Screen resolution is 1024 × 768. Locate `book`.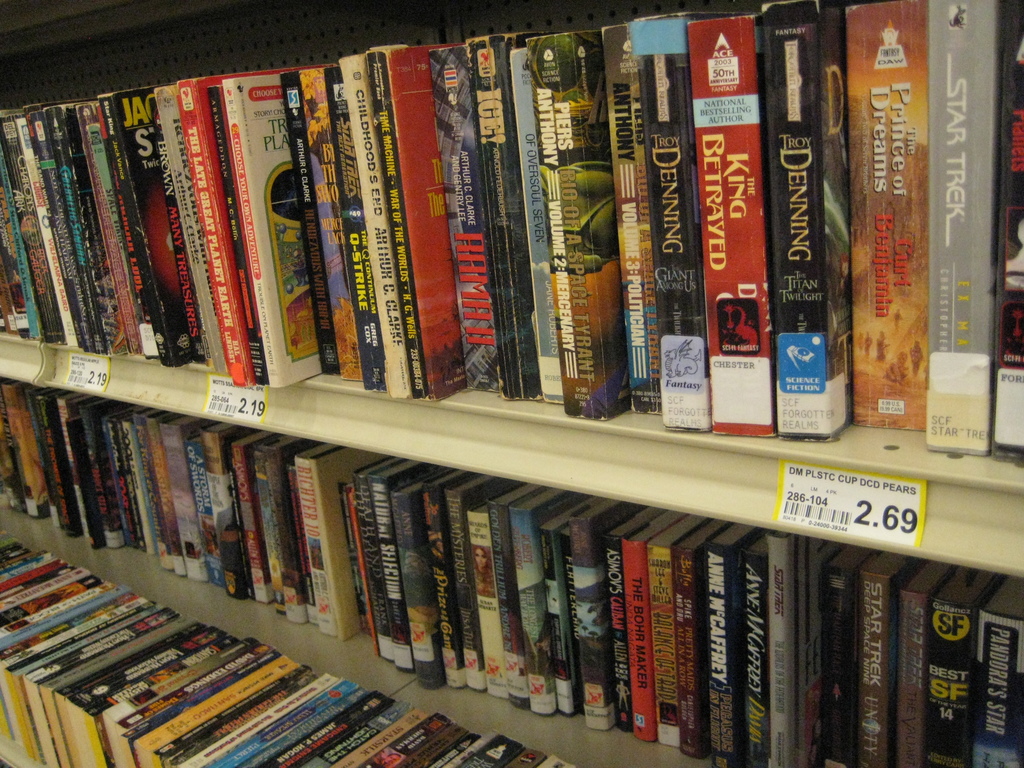
crop(924, 0, 1002, 454).
